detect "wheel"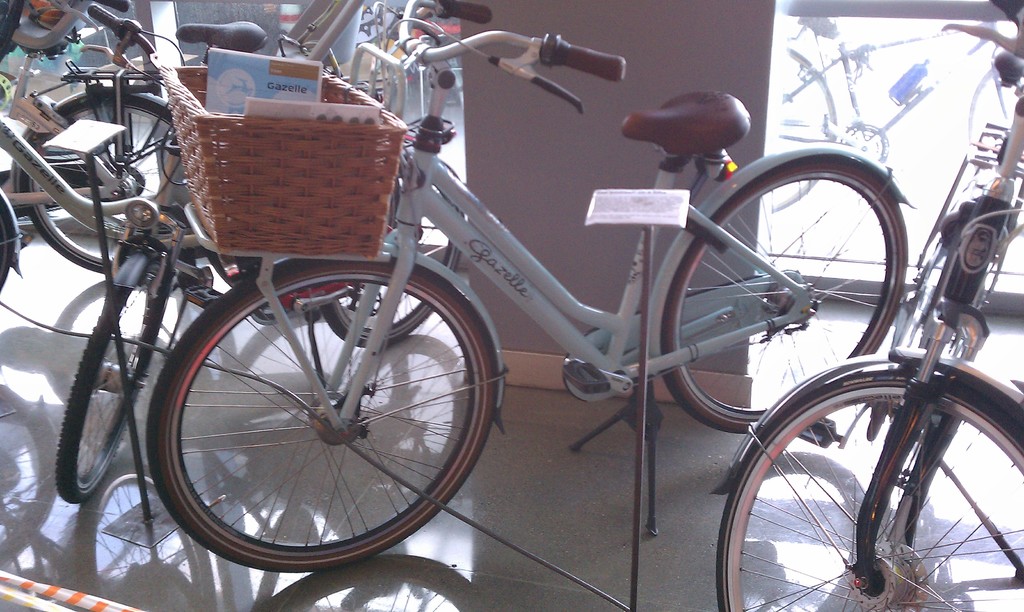
pyautogui.locateOnScreen(664, 156, 908, 435)
